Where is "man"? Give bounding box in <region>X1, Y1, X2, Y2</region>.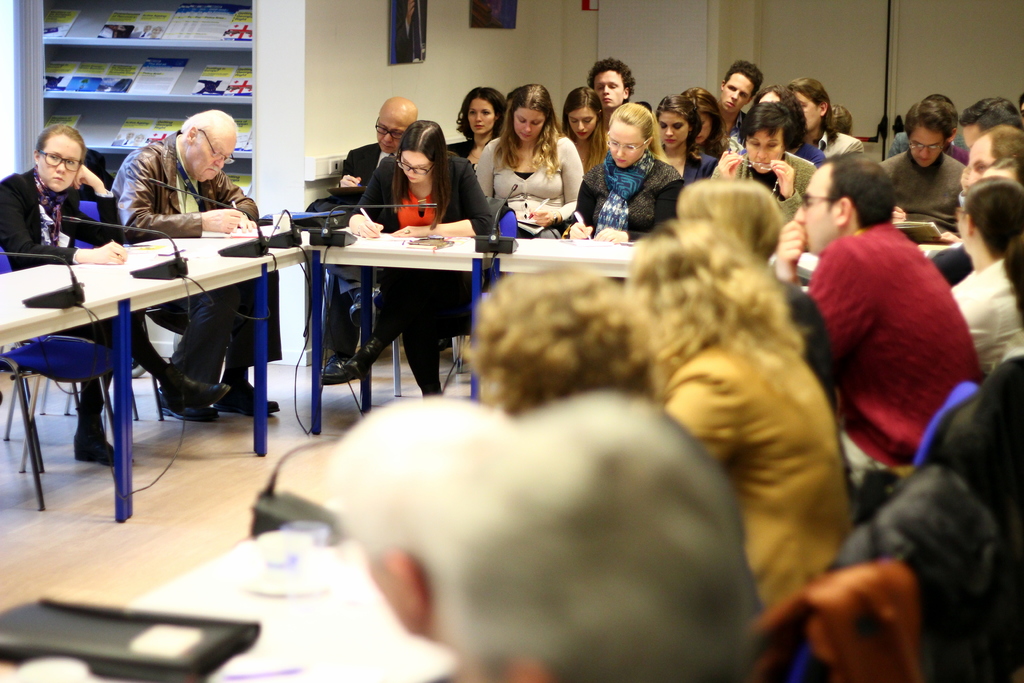
<region>300, 96, 417, 385</region>.
